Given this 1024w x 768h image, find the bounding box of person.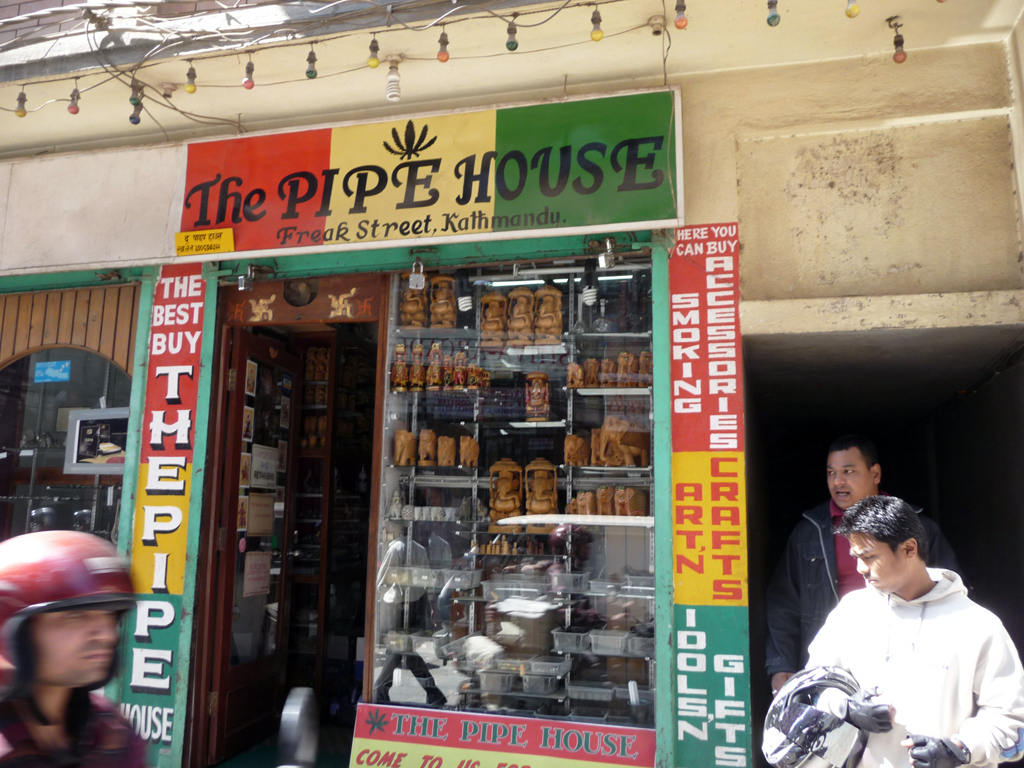
bbox=[759, 425, 969, 698].
